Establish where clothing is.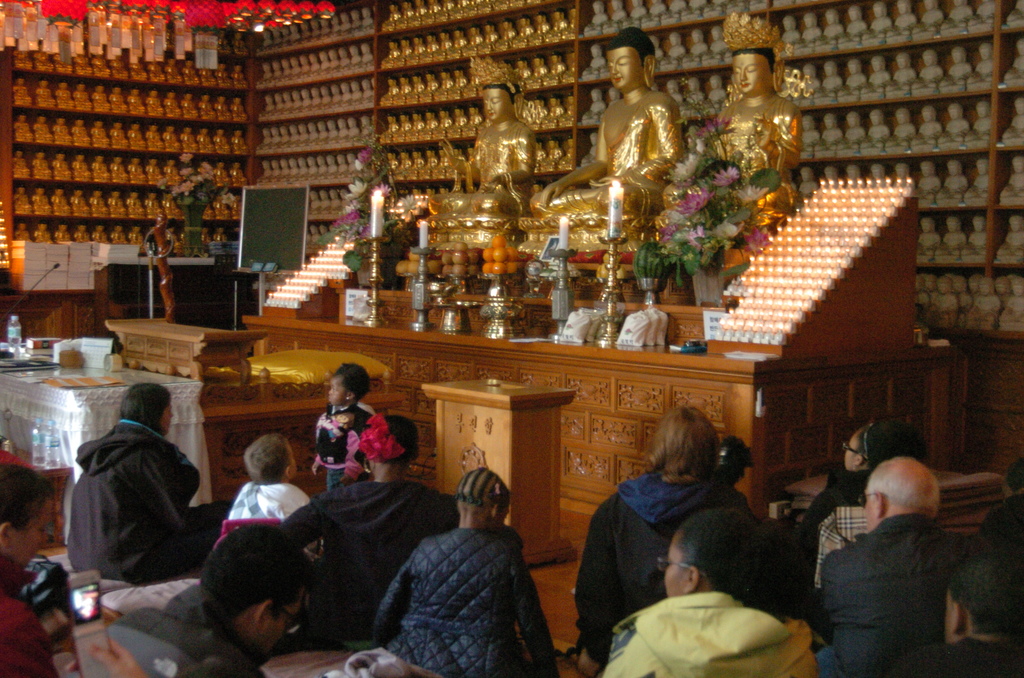
Established at BBox(317, 396, 375, 490).
